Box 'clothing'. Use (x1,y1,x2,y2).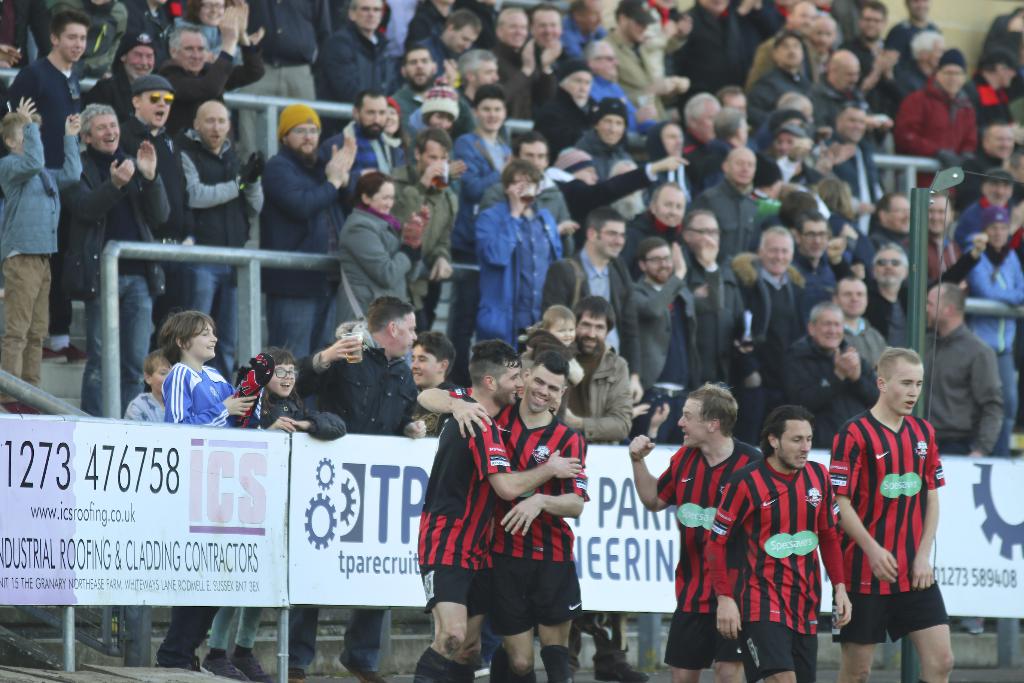
(412,394,518,617).
